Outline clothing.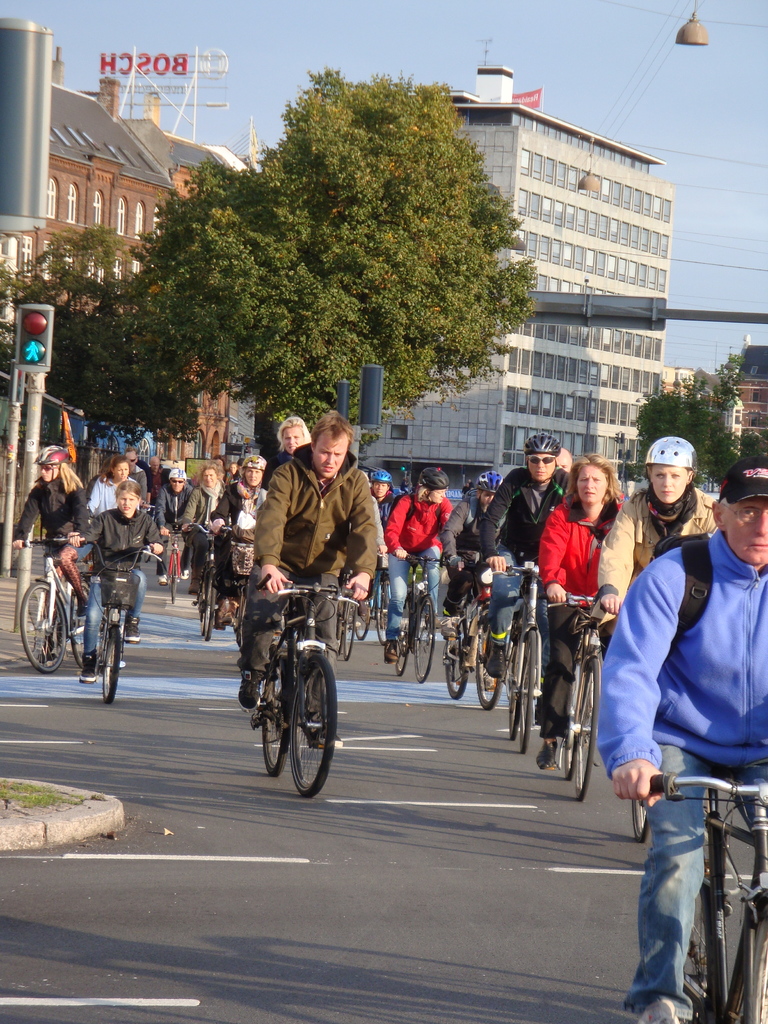
Outline: 90 564 148 664.
